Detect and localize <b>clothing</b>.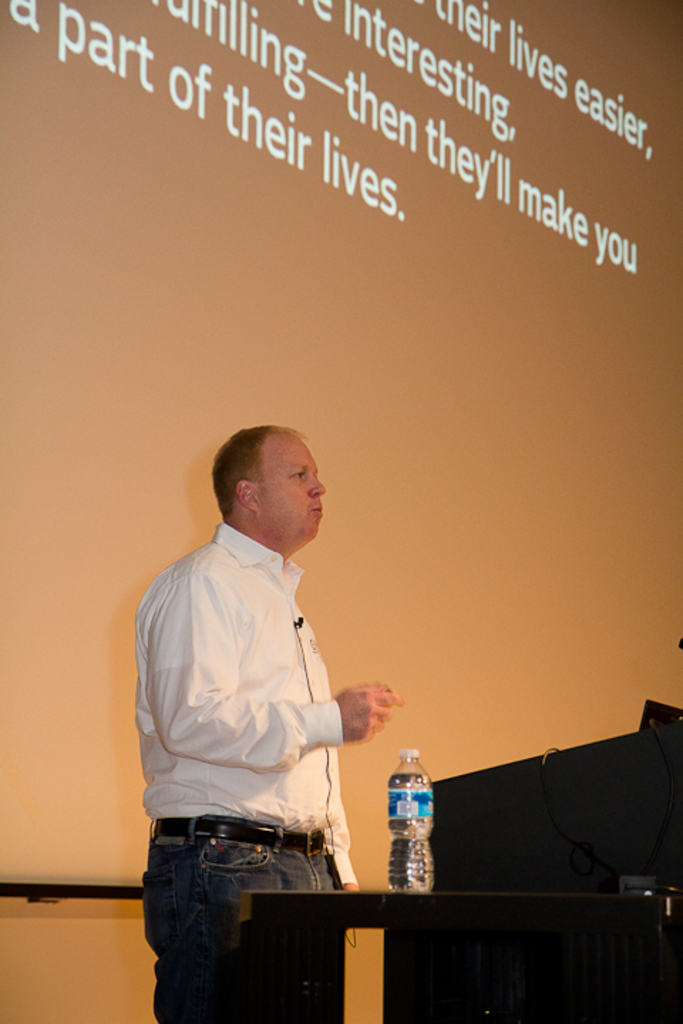
Localized at 131:518:351:1023.
